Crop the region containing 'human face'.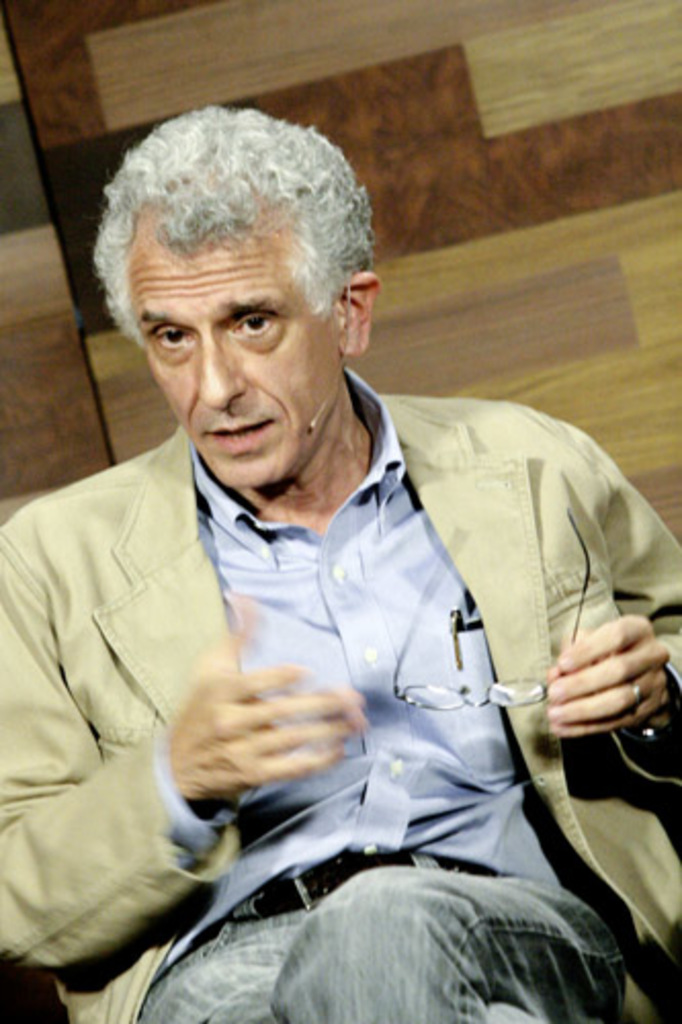
Crop region: 131:219:344:485.
